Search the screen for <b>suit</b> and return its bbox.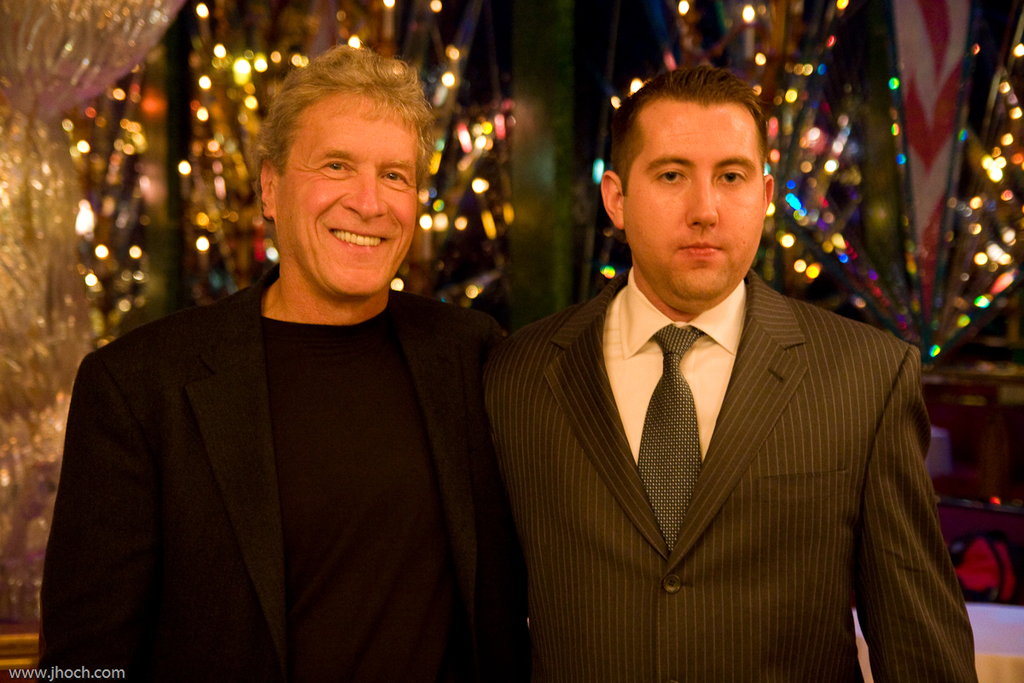
Found: [x1=481, y1=264, x2=976, y2=682].
